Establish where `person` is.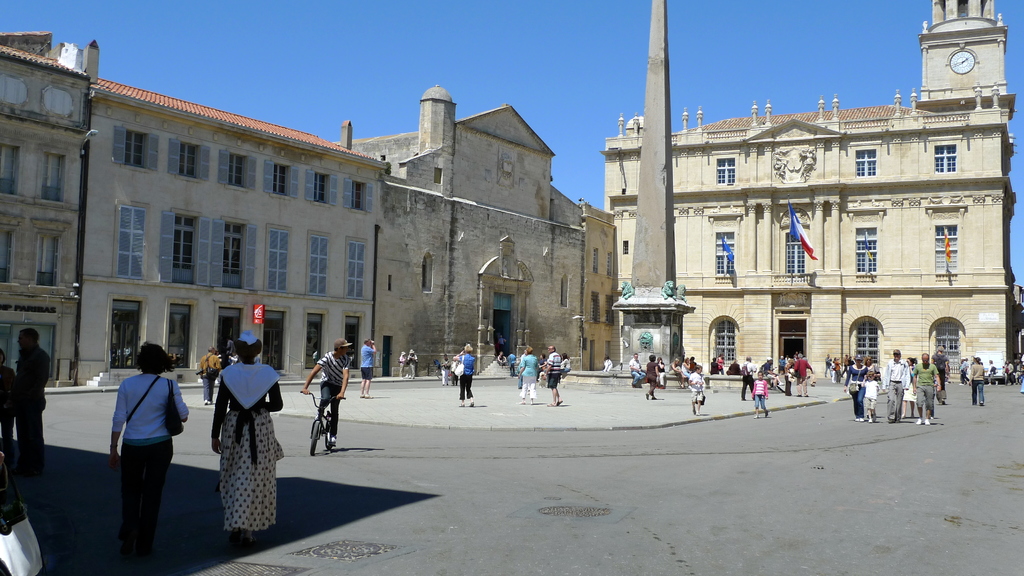
Established at bbox=[0, 339, 27, 502].
